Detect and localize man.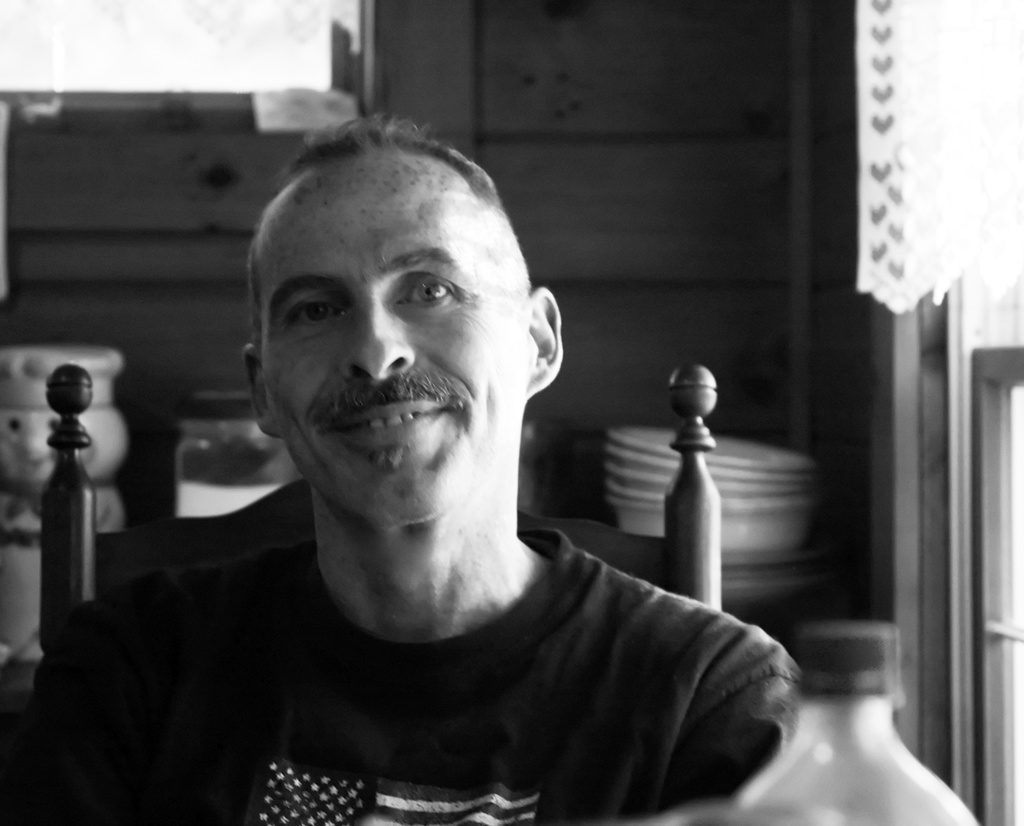
Localized at <box>40,112,822,825</box>.
